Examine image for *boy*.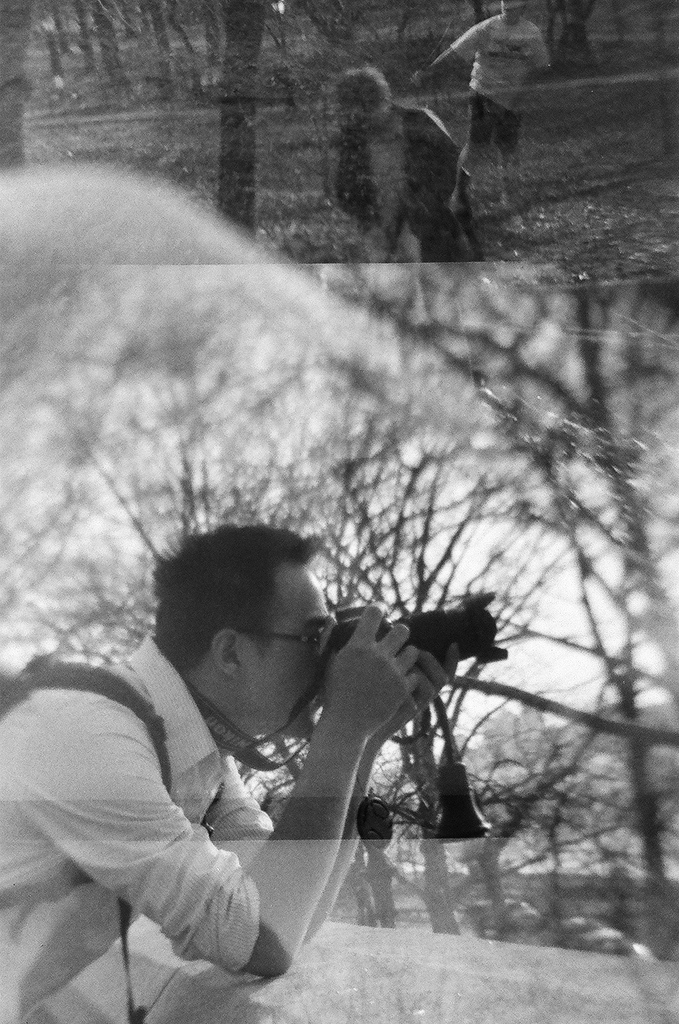
Examination result: 405 0 571 210.
